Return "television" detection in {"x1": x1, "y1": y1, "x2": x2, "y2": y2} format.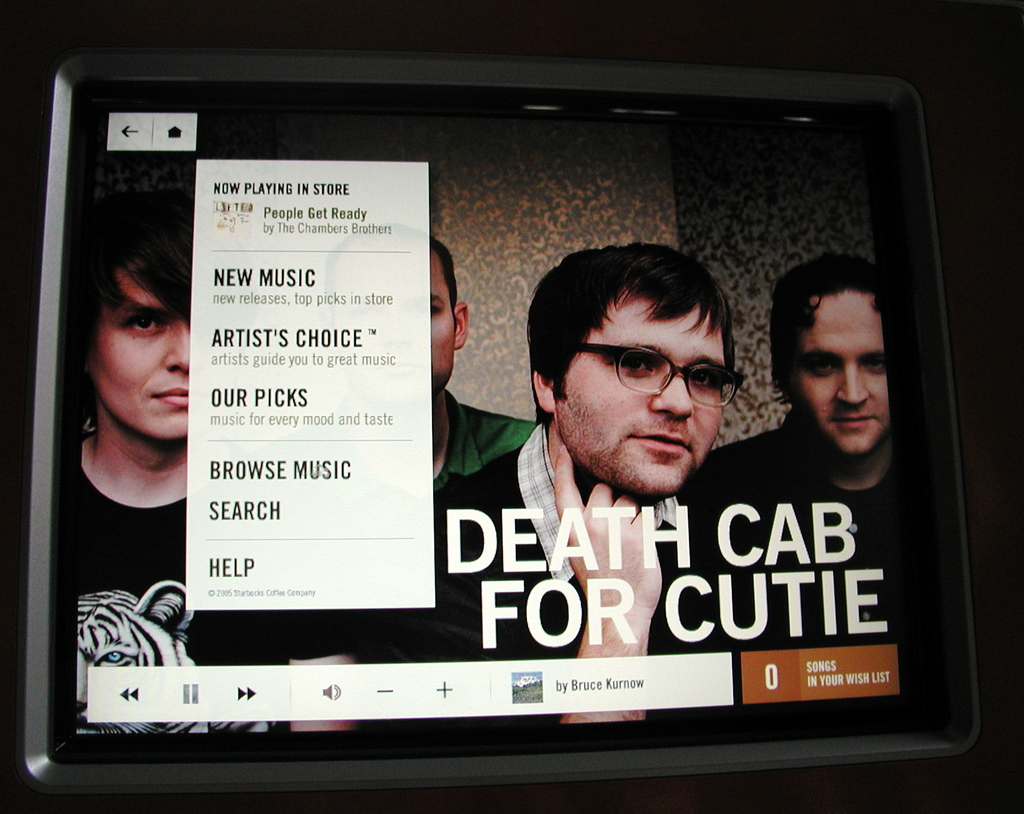
{"x1": 0, "y1": 44, "x2": 970, "y2": 811}.
